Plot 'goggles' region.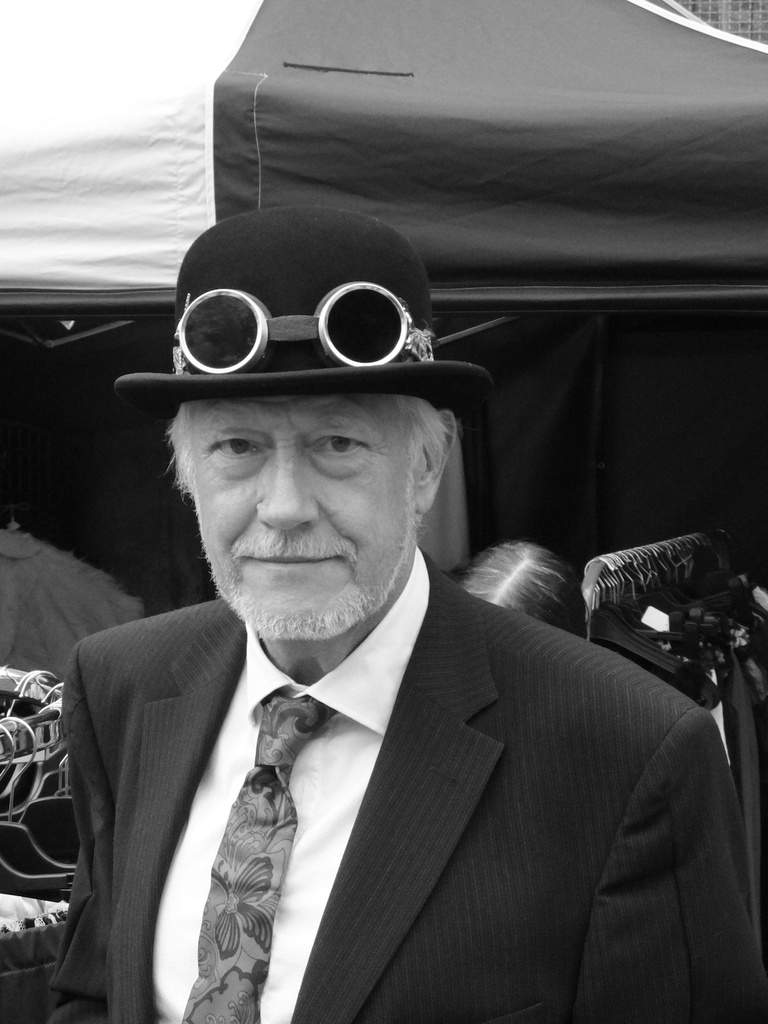
Plotted at locate(172, 275, 445, 376).
